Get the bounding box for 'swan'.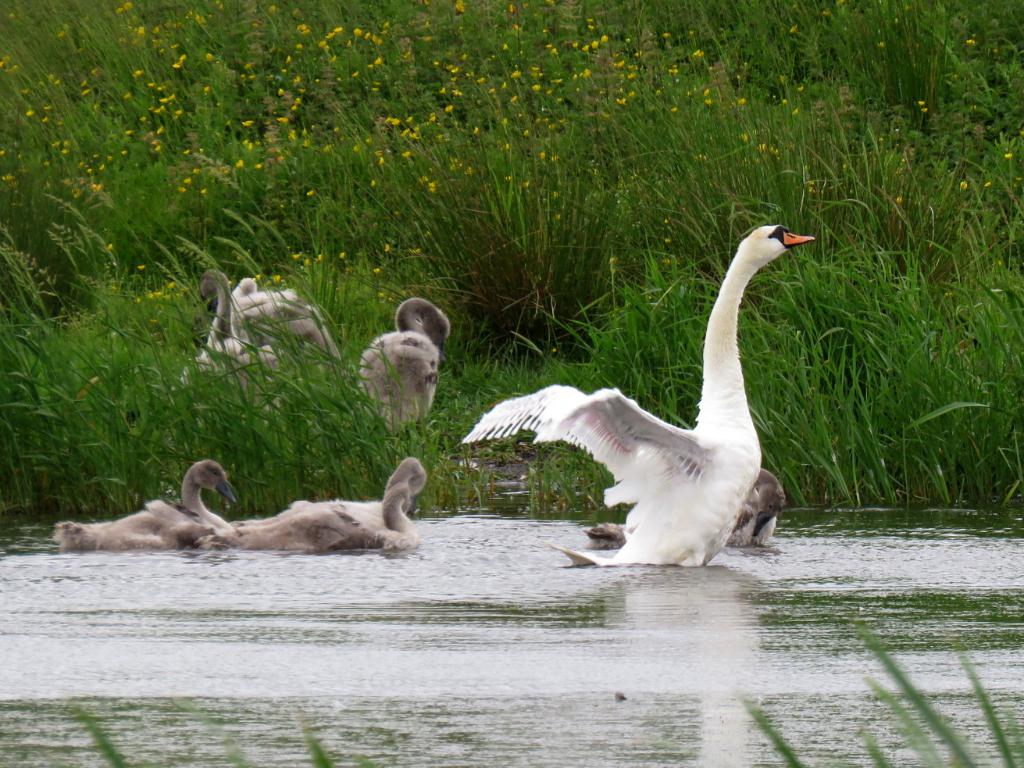
BBox(362, 296, 447, 439).
